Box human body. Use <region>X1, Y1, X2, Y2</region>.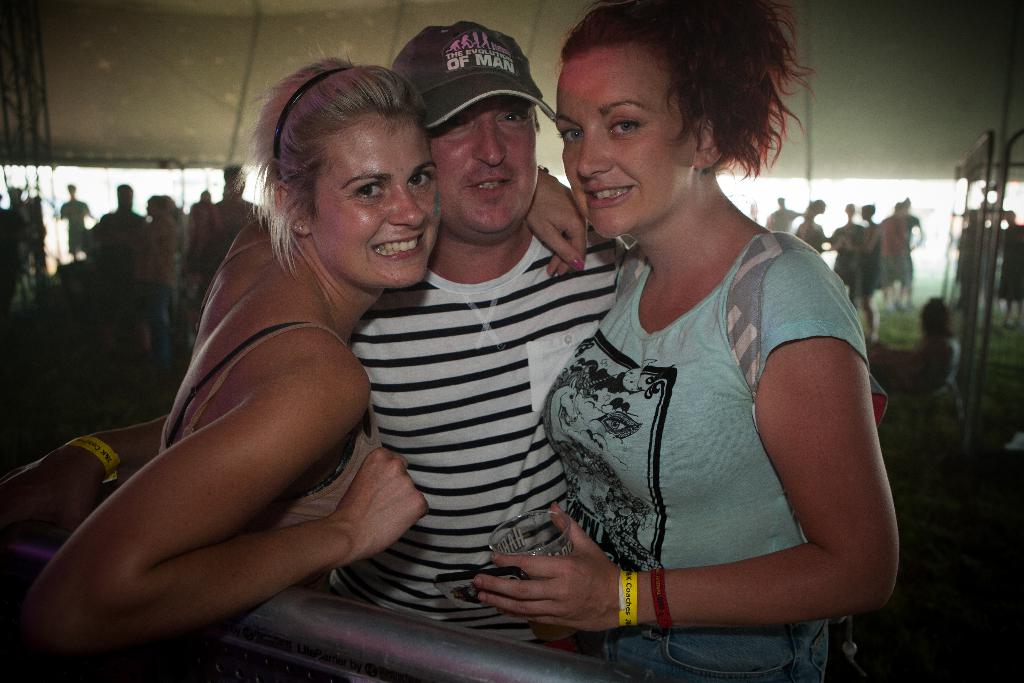
<region>470, 3, 904, 682</region>.
